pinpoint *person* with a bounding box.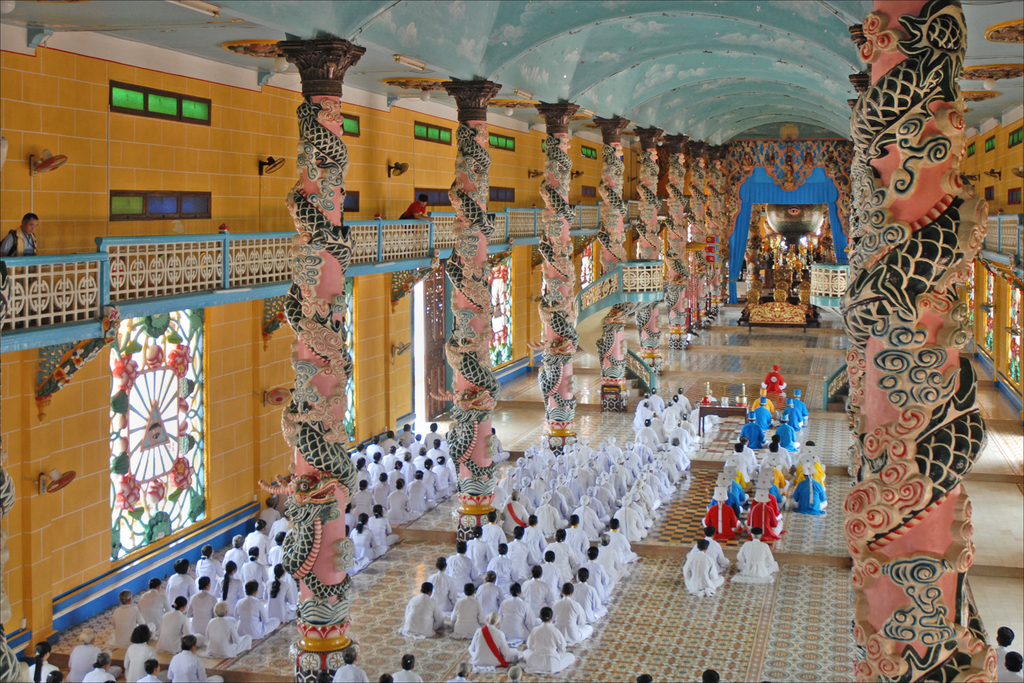
crop(379, 473, 420, 530).
